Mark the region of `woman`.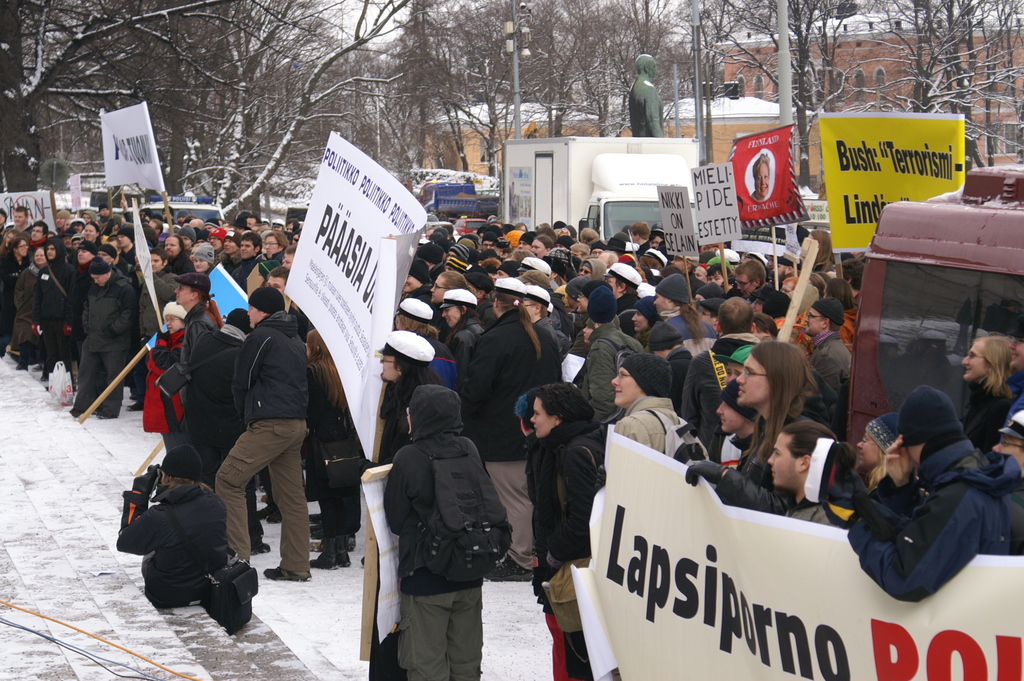
Region: pyautogui.locateOnScreen(298, 325, 375, 575).
